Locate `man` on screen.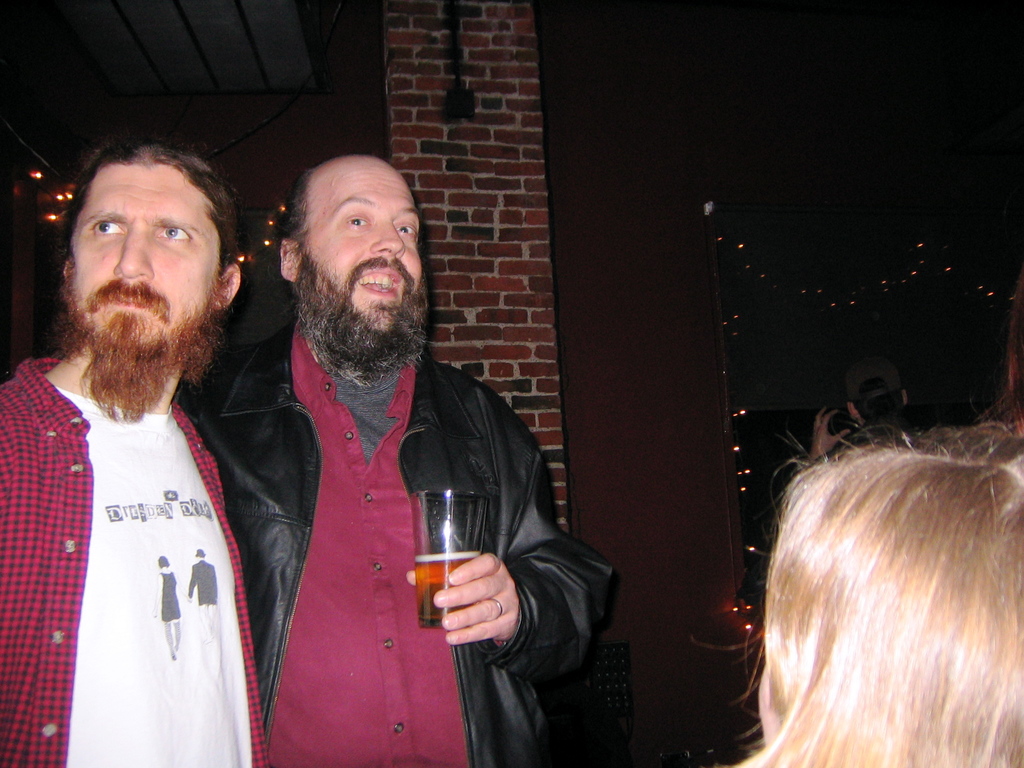
On screen at pyautogui.locateOnScreen(4, 104, 285, 754).
